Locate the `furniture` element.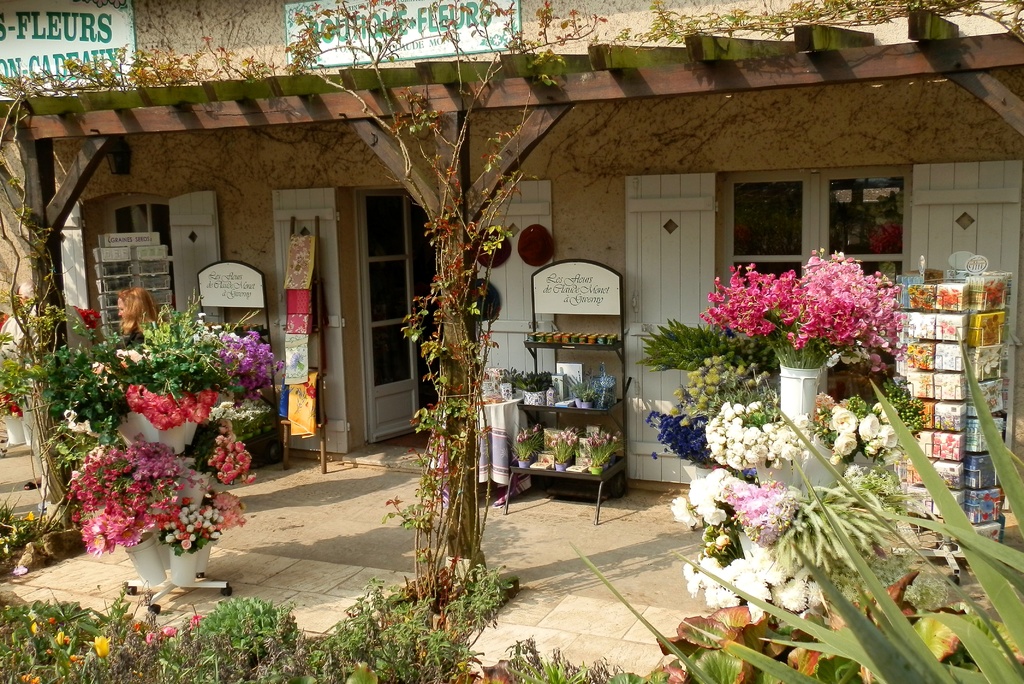
Element bbox: 435, 388, 524, 497.
